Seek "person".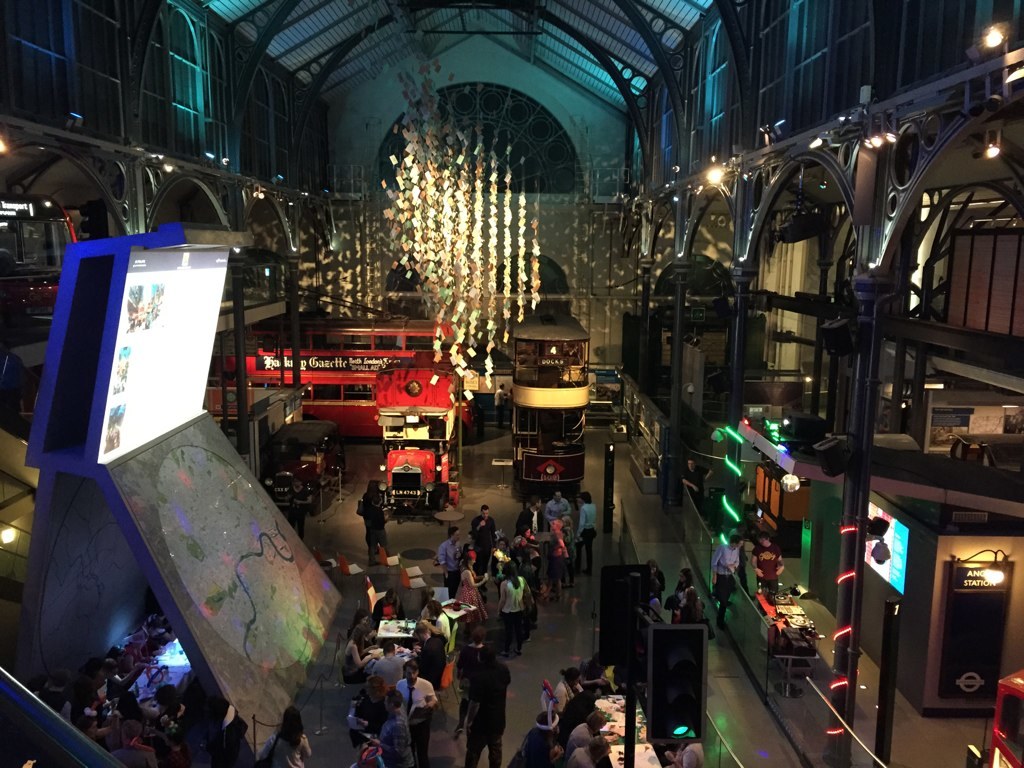
<region>500, 709, 563, 767</region>.
